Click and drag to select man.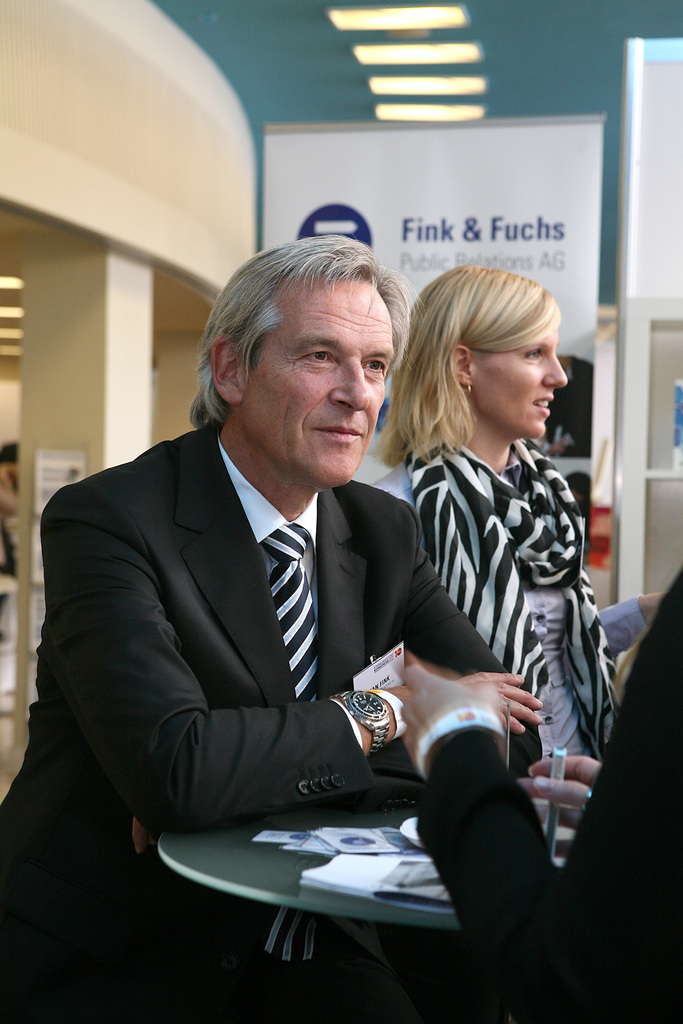
Selection: Rect(39, 250, 504, 942).
